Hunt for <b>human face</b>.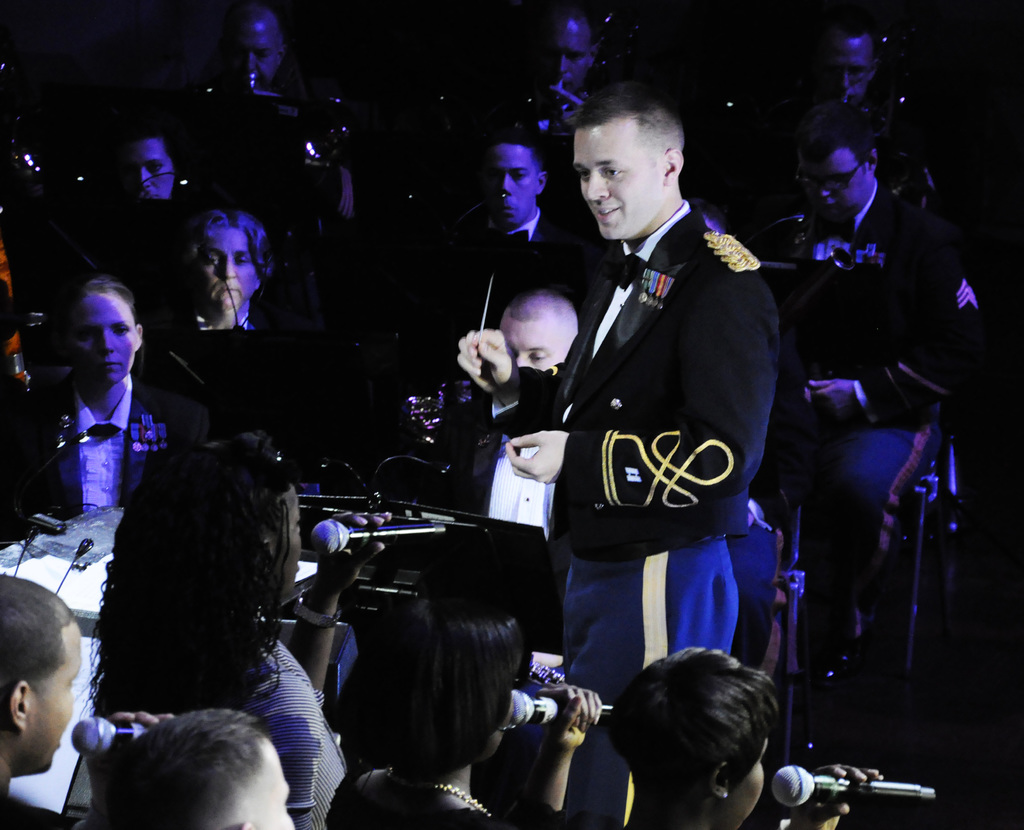
Hunted down at 566, 115, 667, 244.
